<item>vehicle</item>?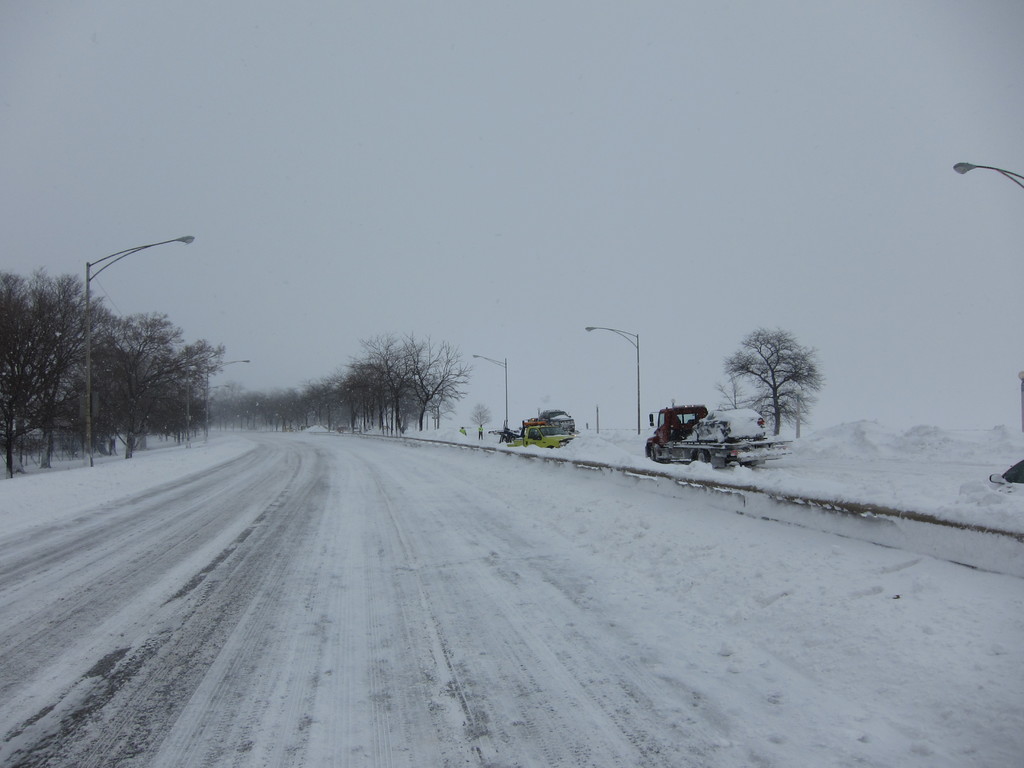
box=[989, 461, 1023, 498]
